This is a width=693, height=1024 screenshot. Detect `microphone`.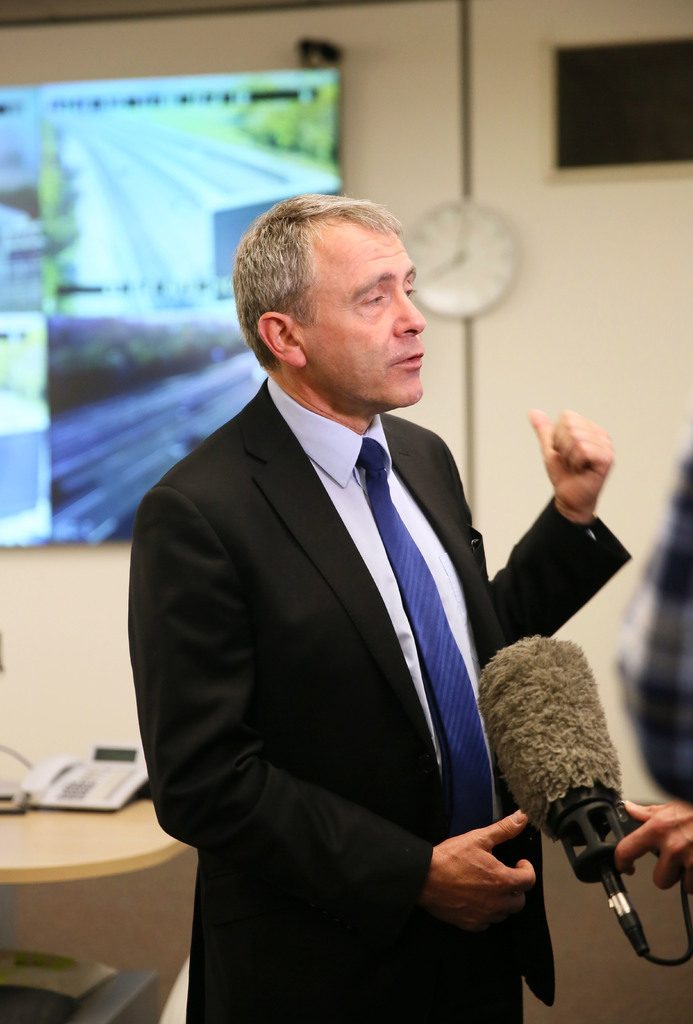
(475,640,623,840).
